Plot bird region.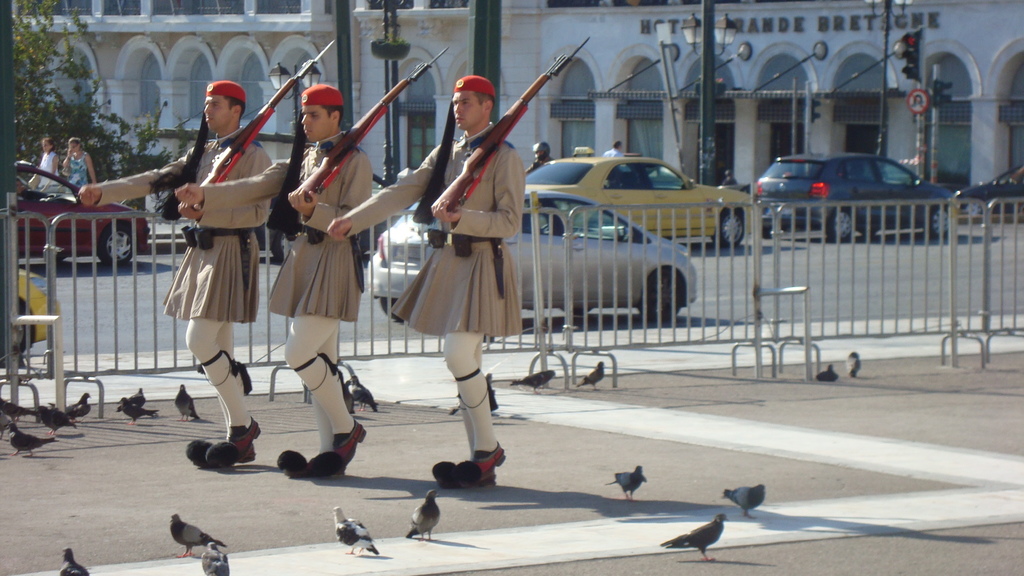
Plotted at bbox=[115, 397, 157, 426].
